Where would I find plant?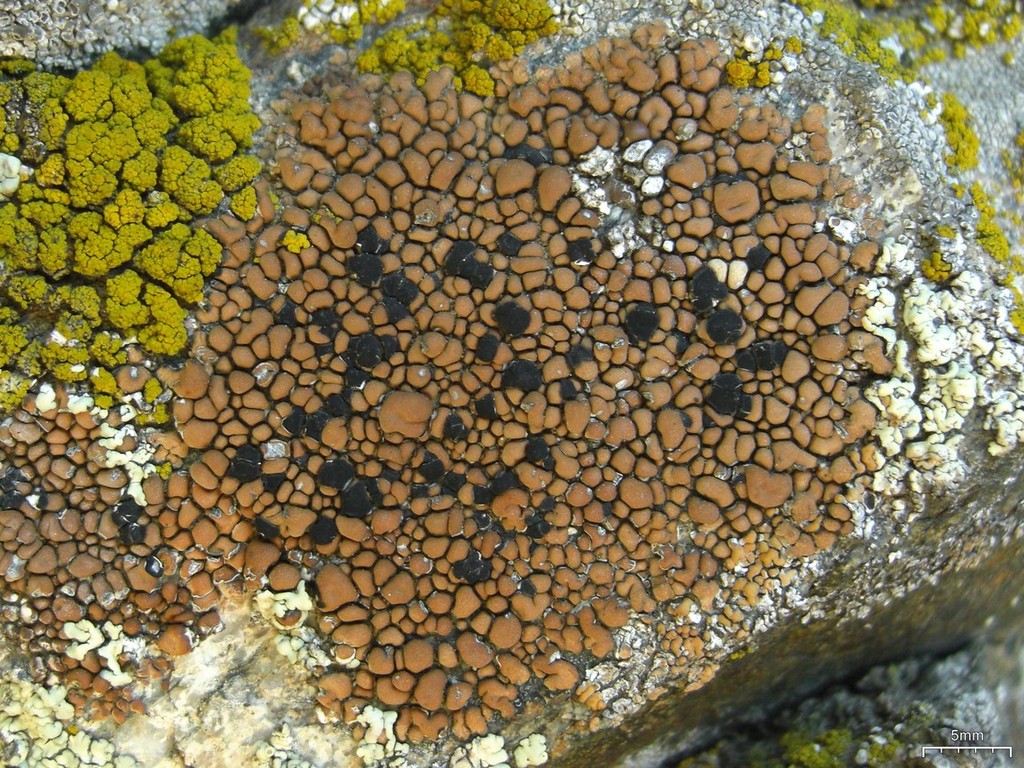
At box=[800, 0, 1023, 90].
